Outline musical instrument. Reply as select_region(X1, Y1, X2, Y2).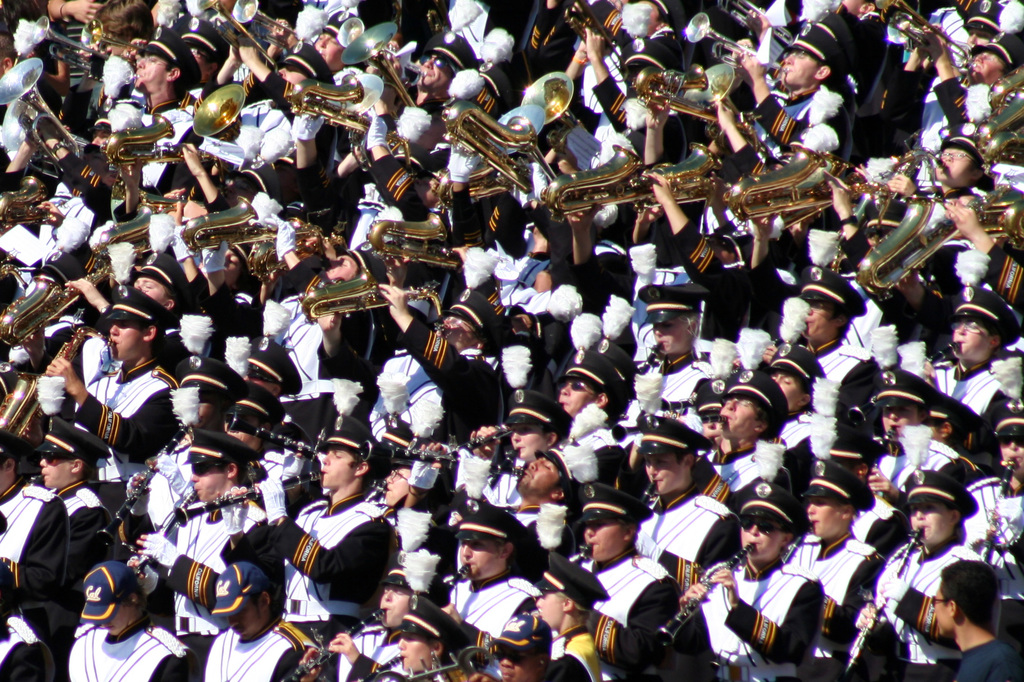
select_region(361, 440, 527, 482).
